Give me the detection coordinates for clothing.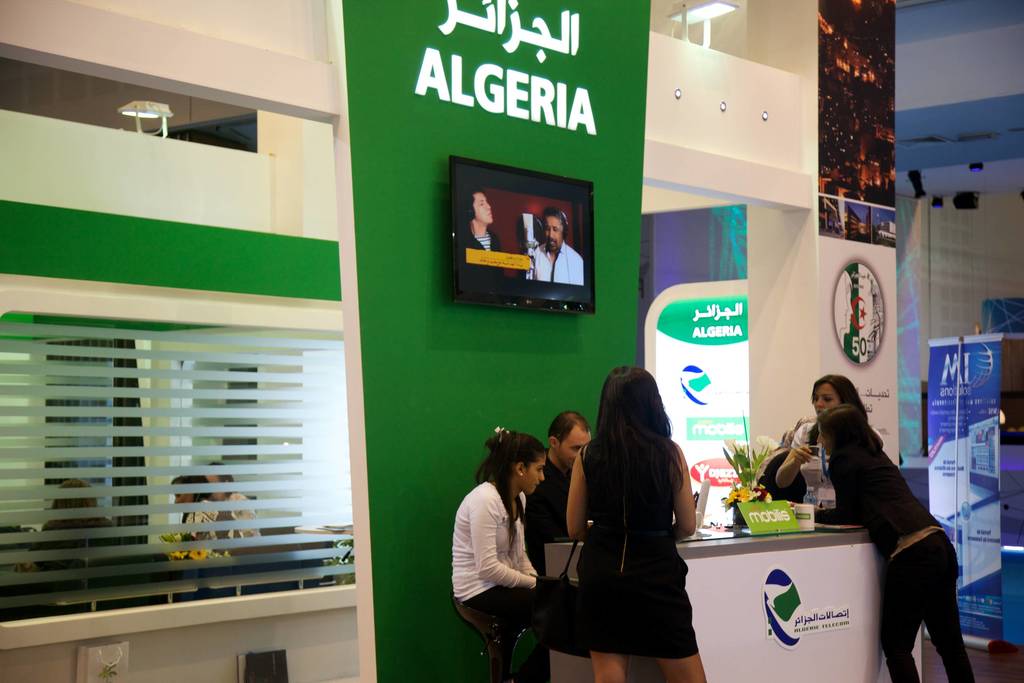
pyautogui.locateOnScreen(524, 446, 573, 572).
